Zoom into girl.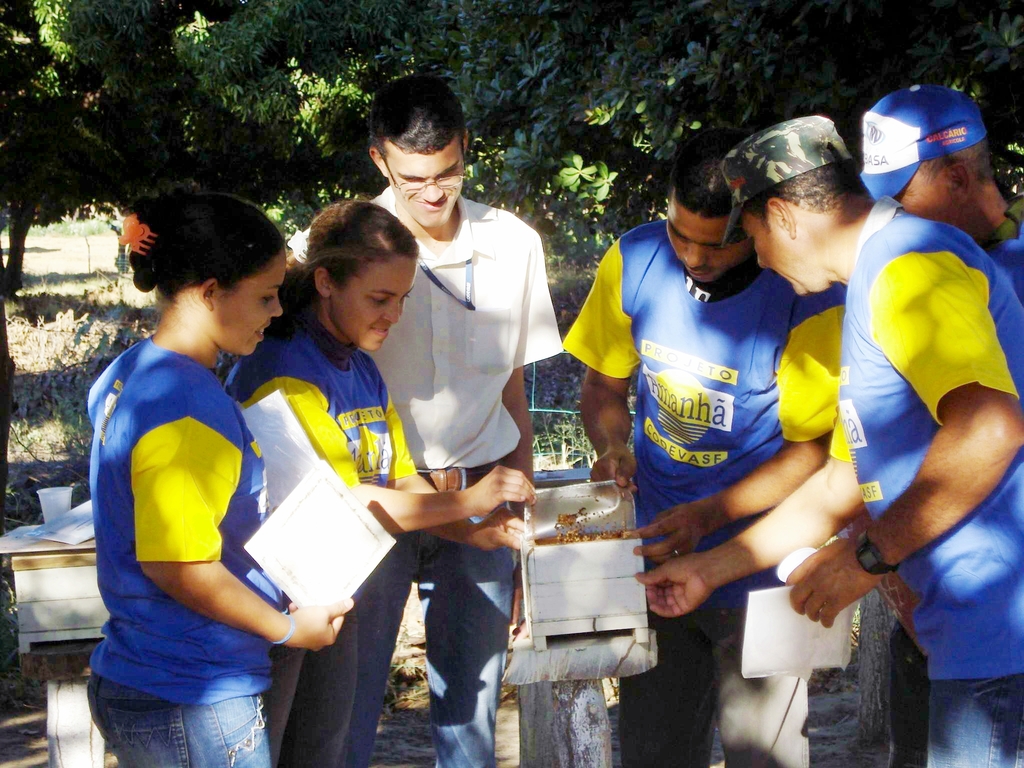
Zoom target: 85, 192, 355, 767.
